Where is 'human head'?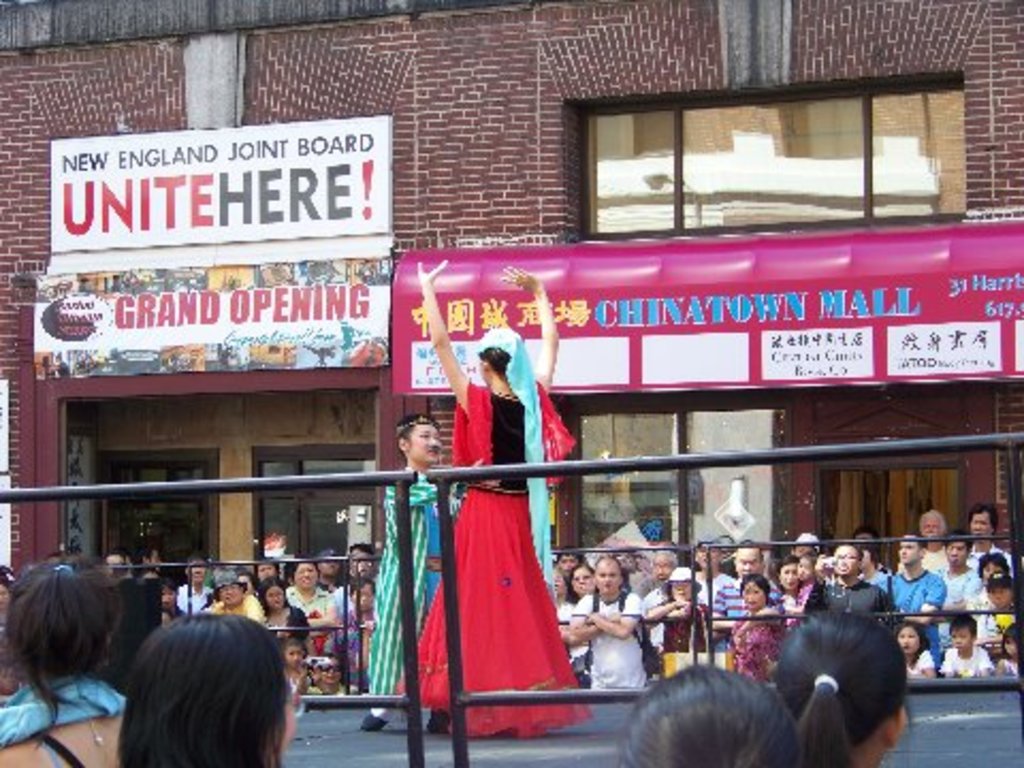
<region>734, 546, 768, 576</region>.
